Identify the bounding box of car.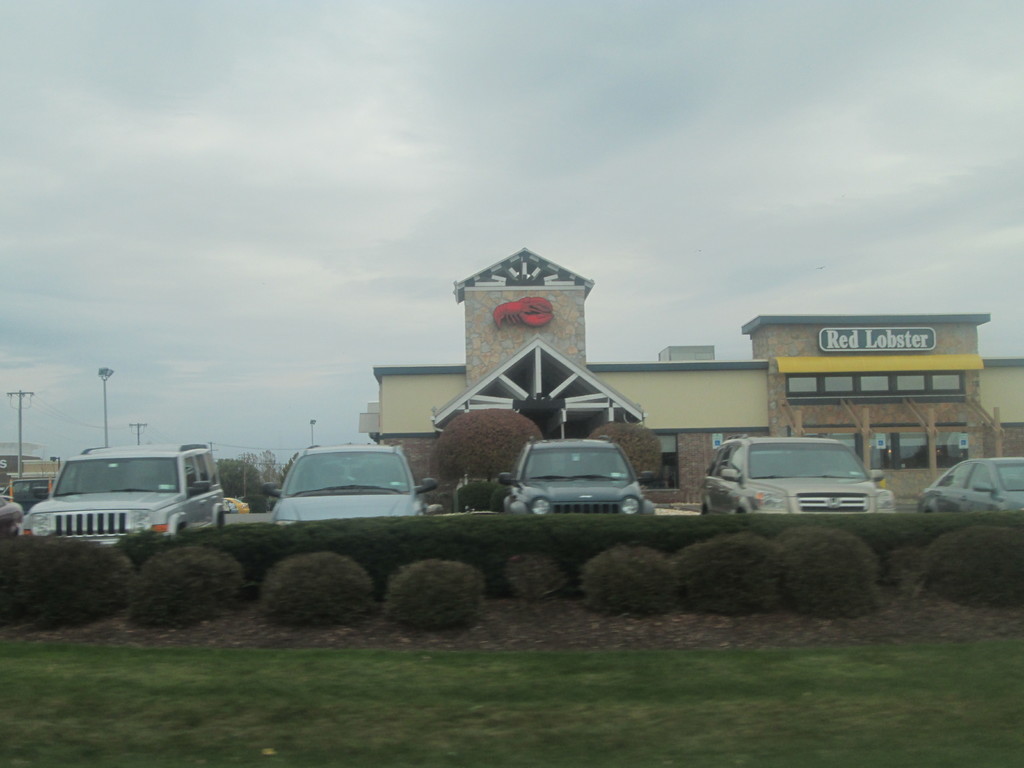
Rect(19, 445, 223, 544).
